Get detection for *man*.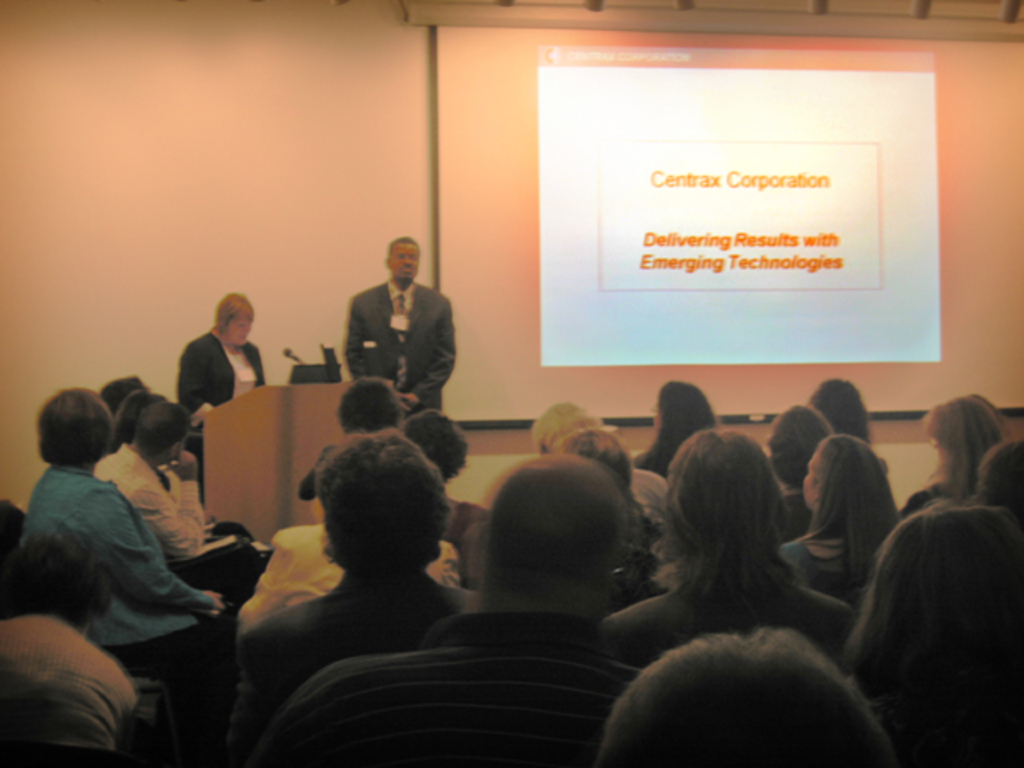
Detection: x1=253, y1=454, x2=645, y2=766.
